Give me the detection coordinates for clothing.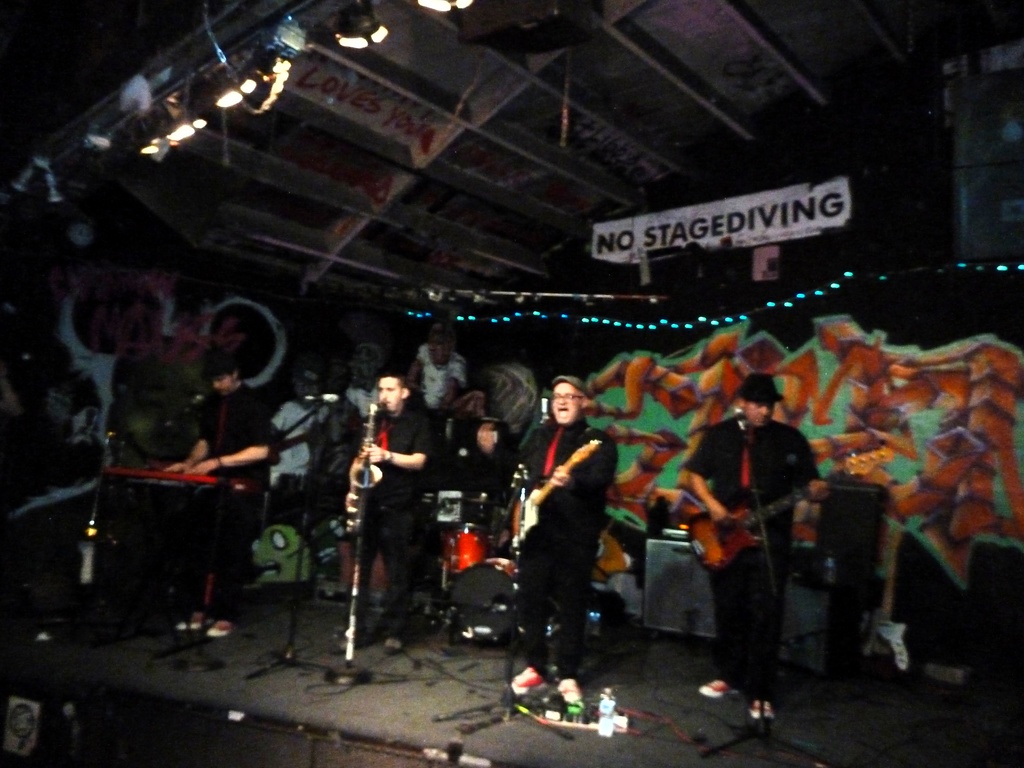
[340, 384, 383, 428].
